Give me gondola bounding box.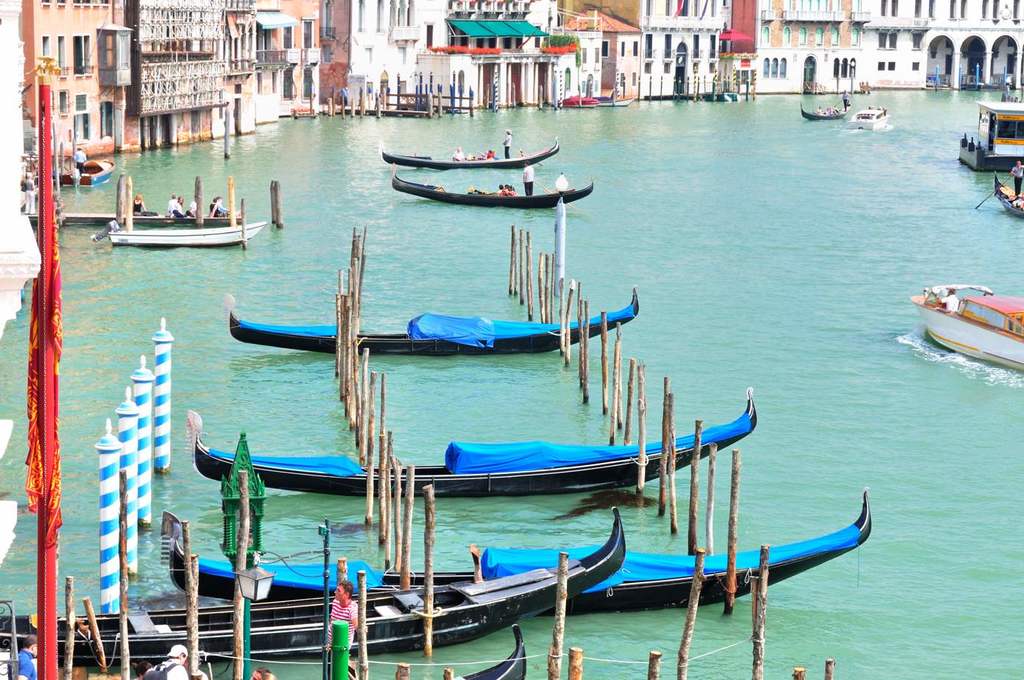
372,123,563,165.
